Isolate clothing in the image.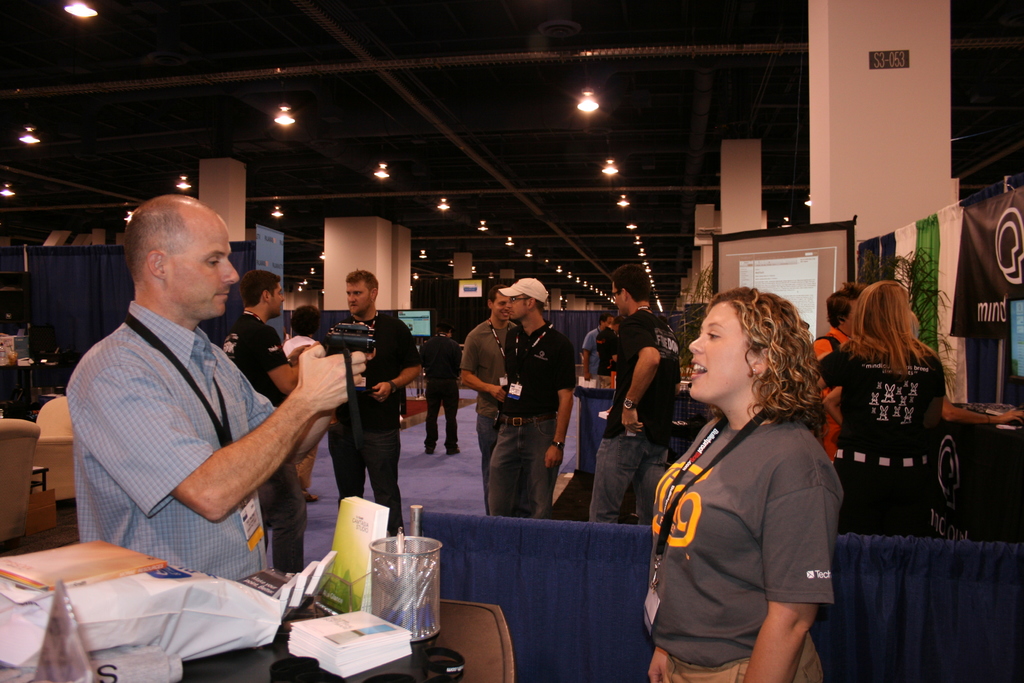
Isolated region: BBox(260, 467, 312, 571).
